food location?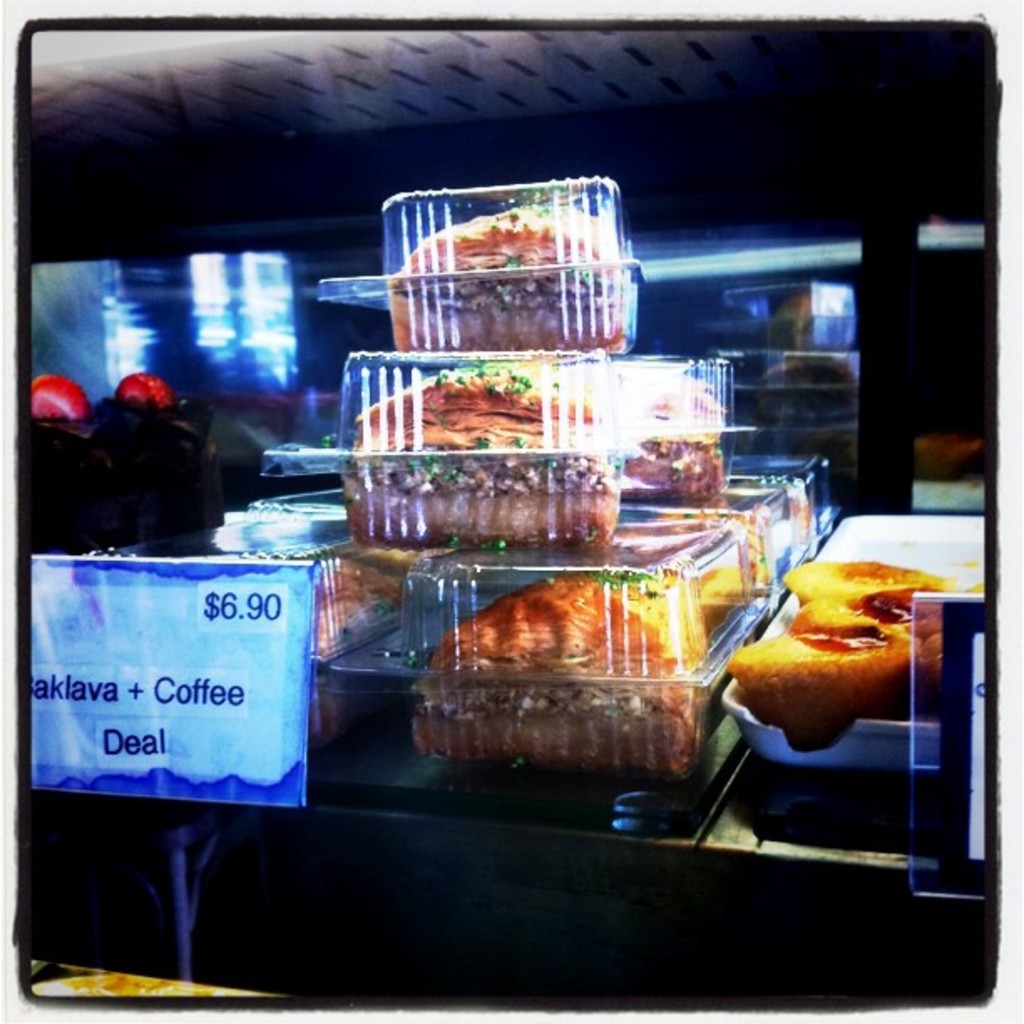
[x1=335, y1=360, x2=622, y2=550]
